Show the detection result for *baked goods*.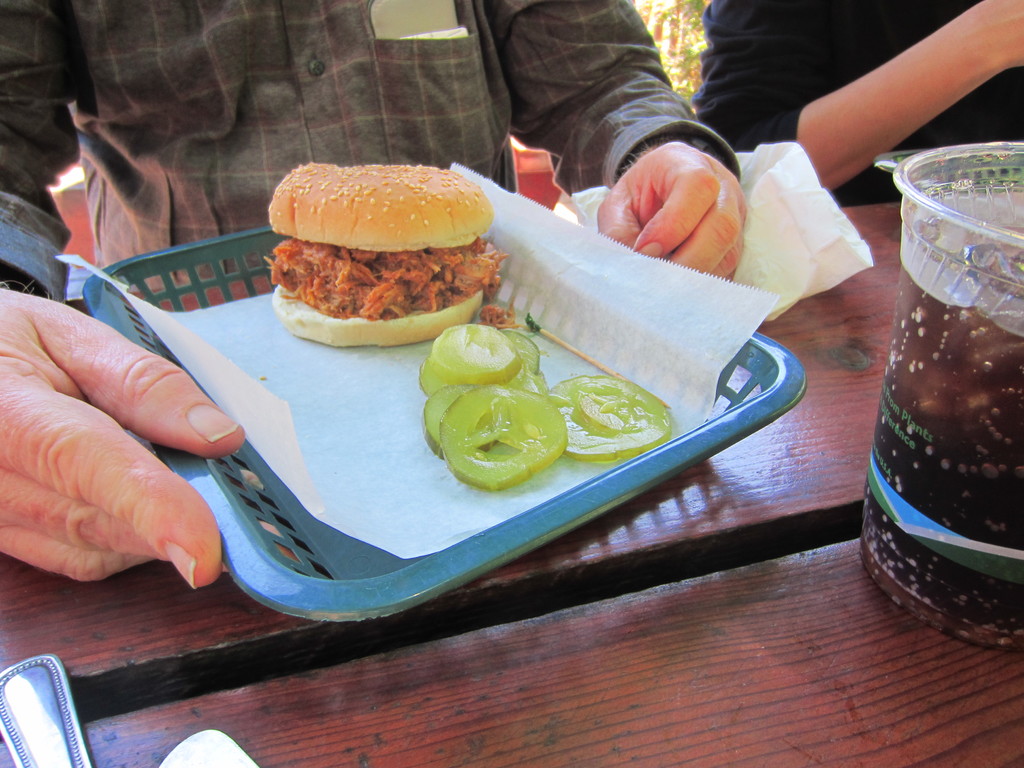
select_region(257, 153, 494, 328).
